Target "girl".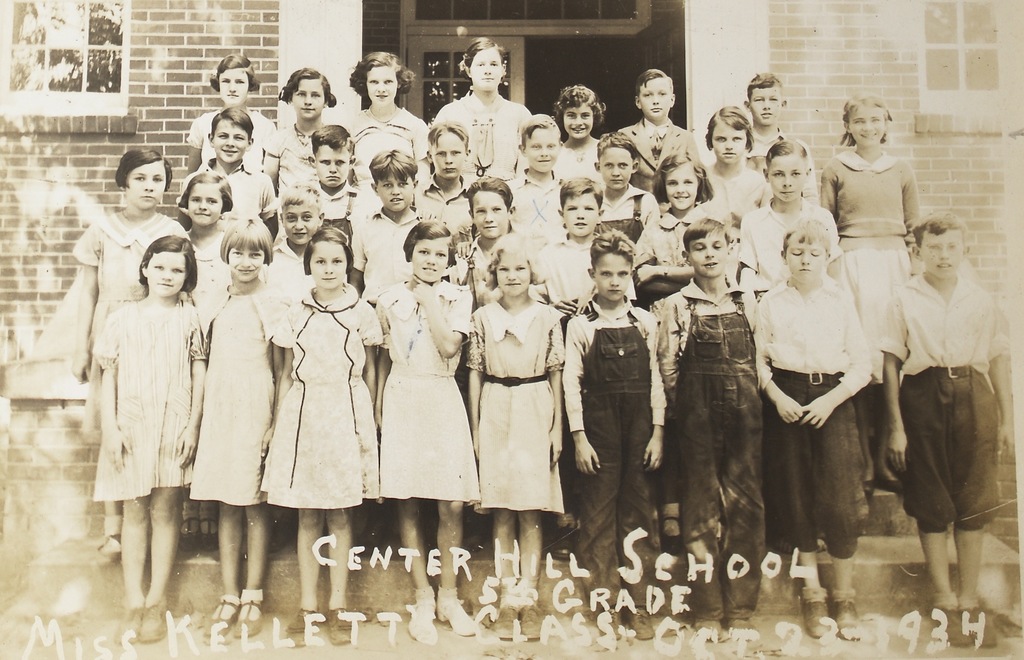
Target region: {"left": 876, "top": 214, "right": 1018, "bottom": 656}.
